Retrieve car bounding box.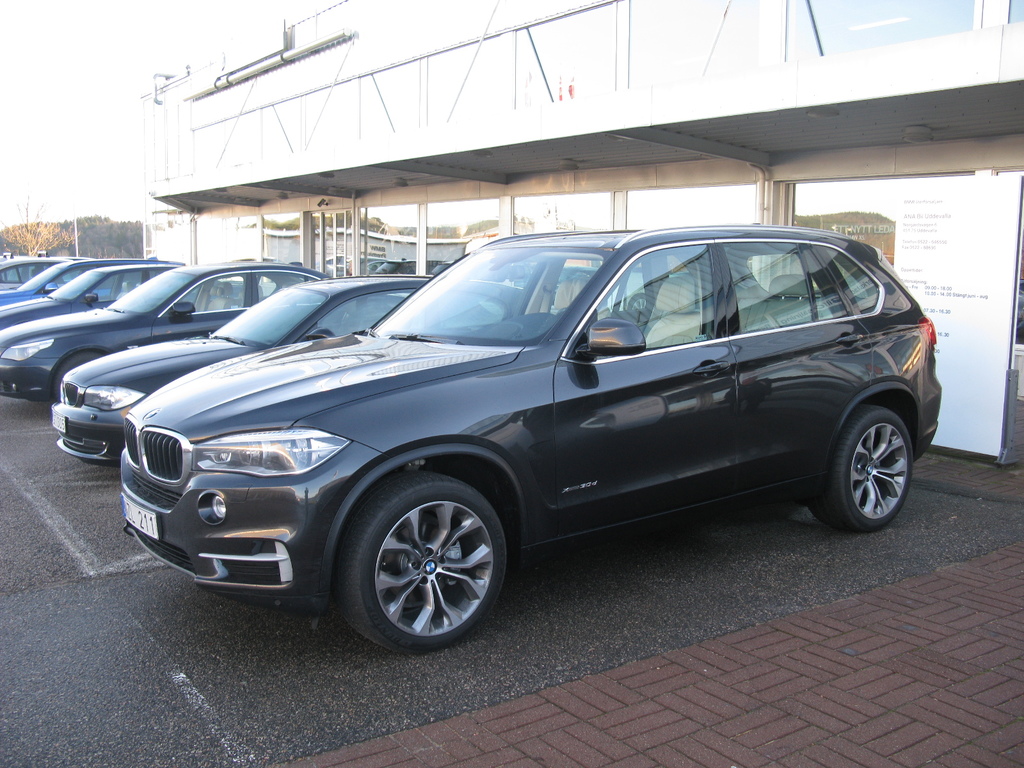
Bounding box: [left=0, top=252, right=76, bottom=294].
